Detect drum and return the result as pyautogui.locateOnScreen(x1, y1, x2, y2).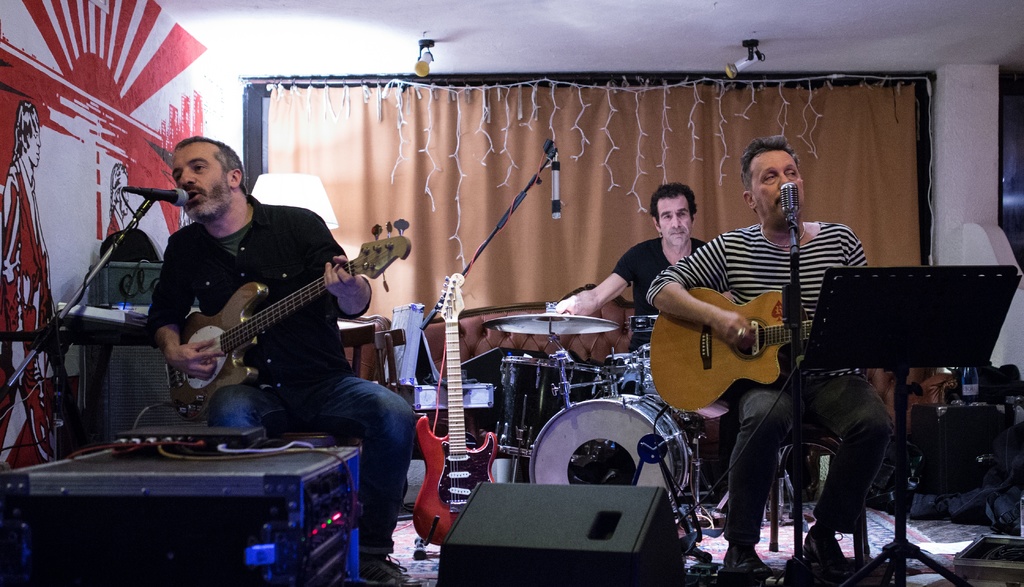
pyautogui.locateOnScreen(524, 389, 692, 501).
